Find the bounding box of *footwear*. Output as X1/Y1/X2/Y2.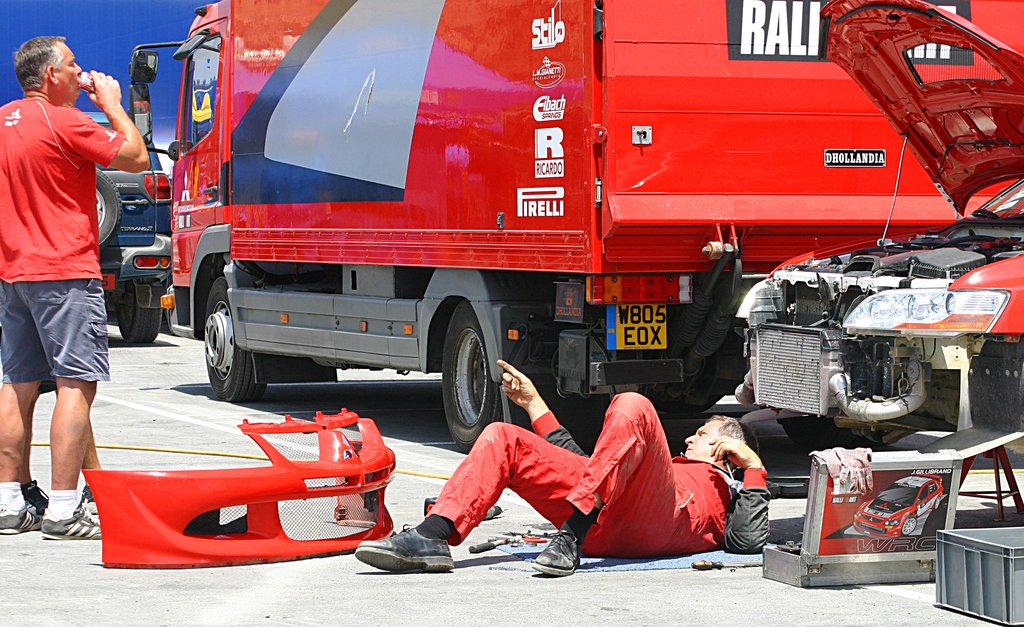
0/486/45/536.
